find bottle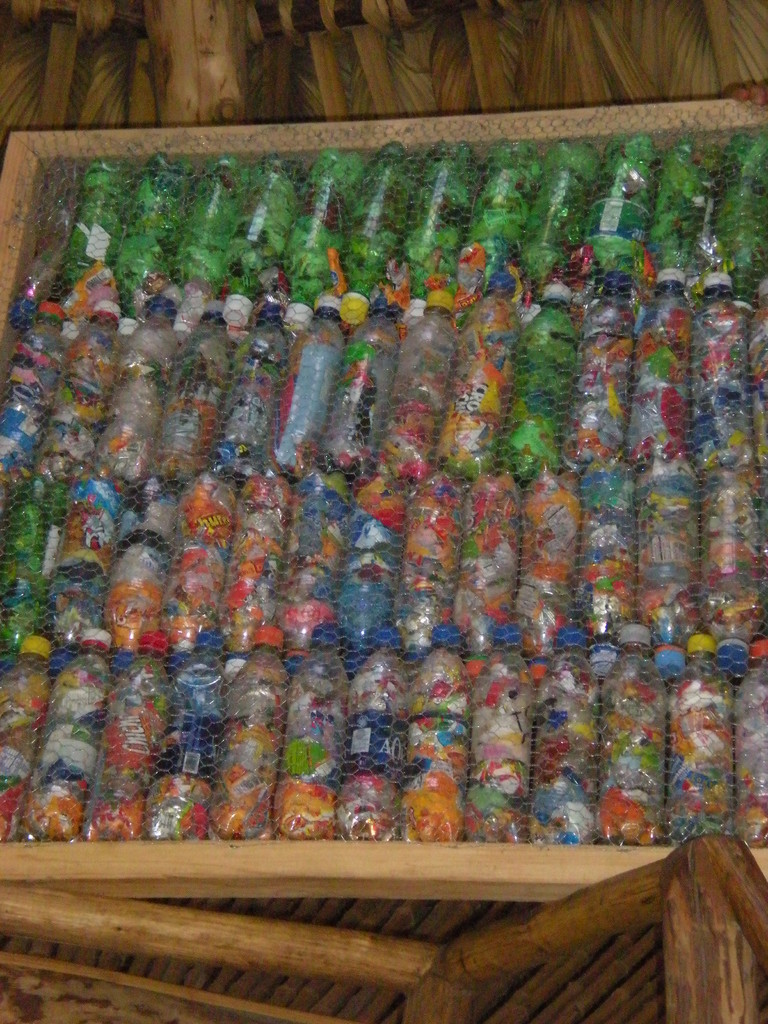
region(276, 625, 353, 831)
